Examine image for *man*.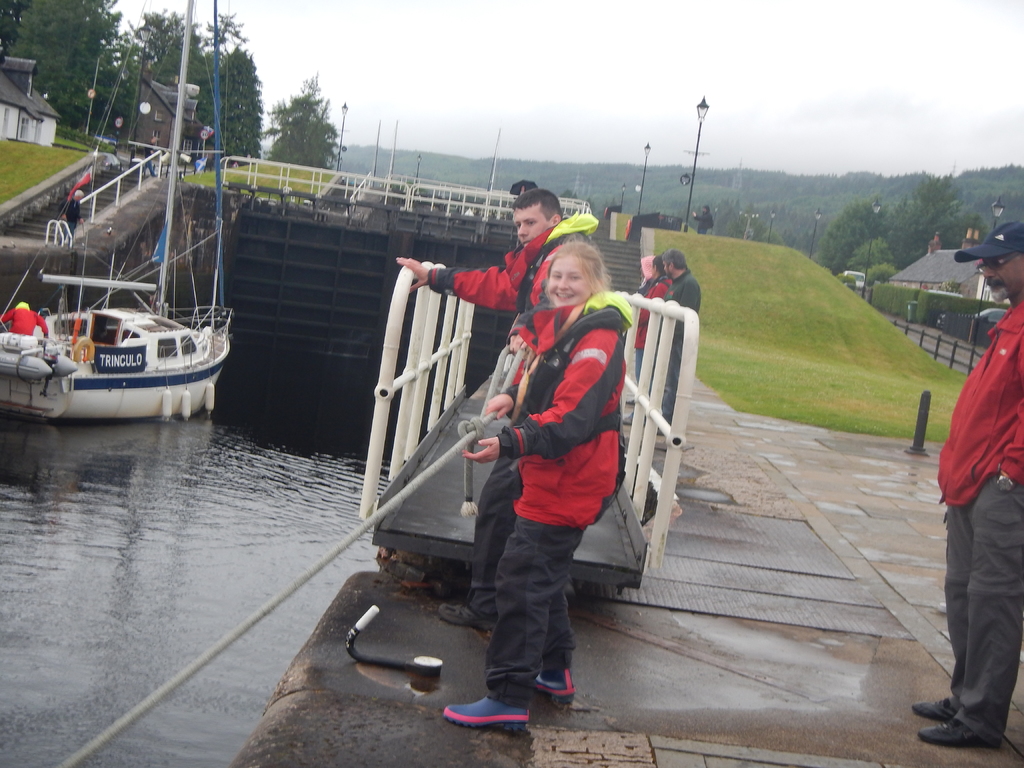
Examination result: select_region(141, 138, 157, 177).
